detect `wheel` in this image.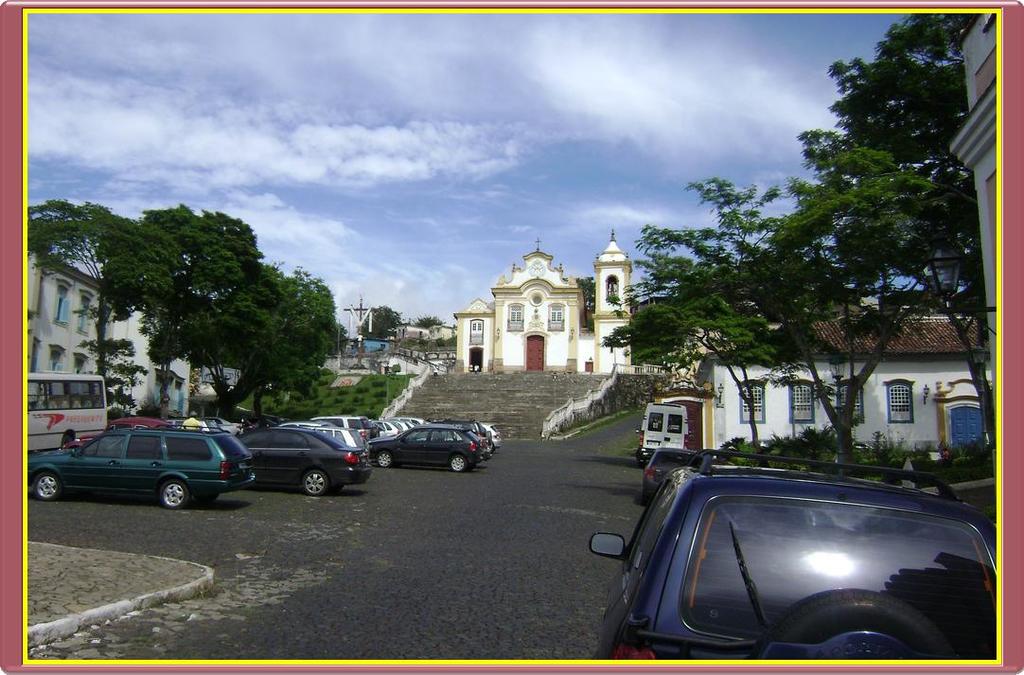
Detection: [left=161, top=475, right=185, bottom=511].
